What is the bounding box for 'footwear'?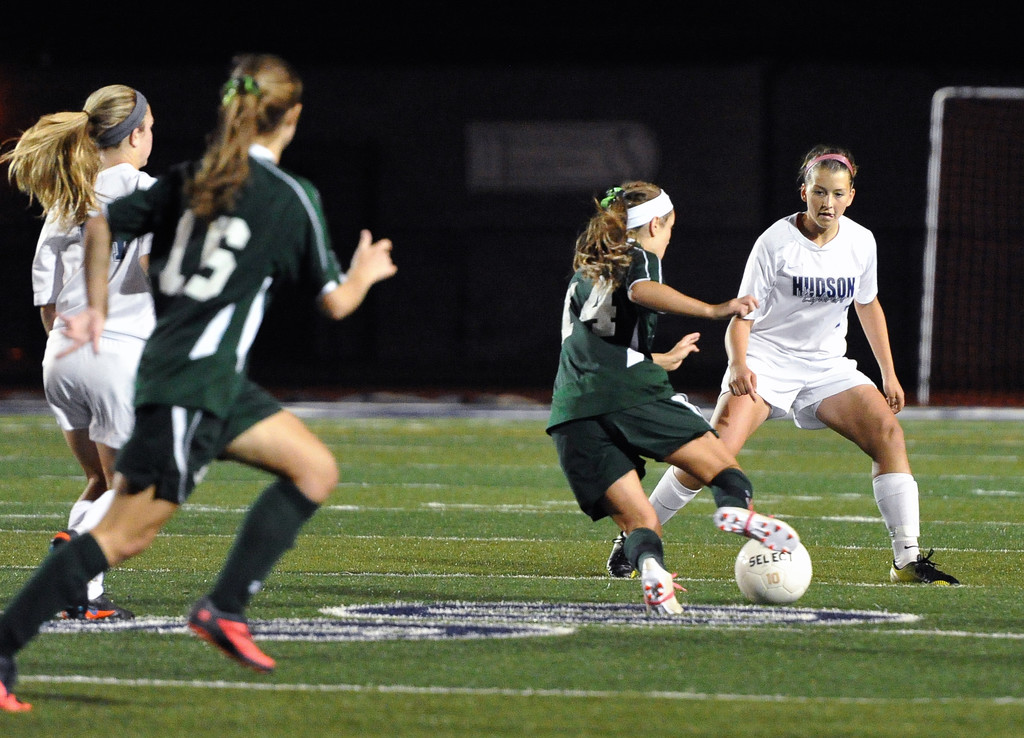
604:529:636:579.
